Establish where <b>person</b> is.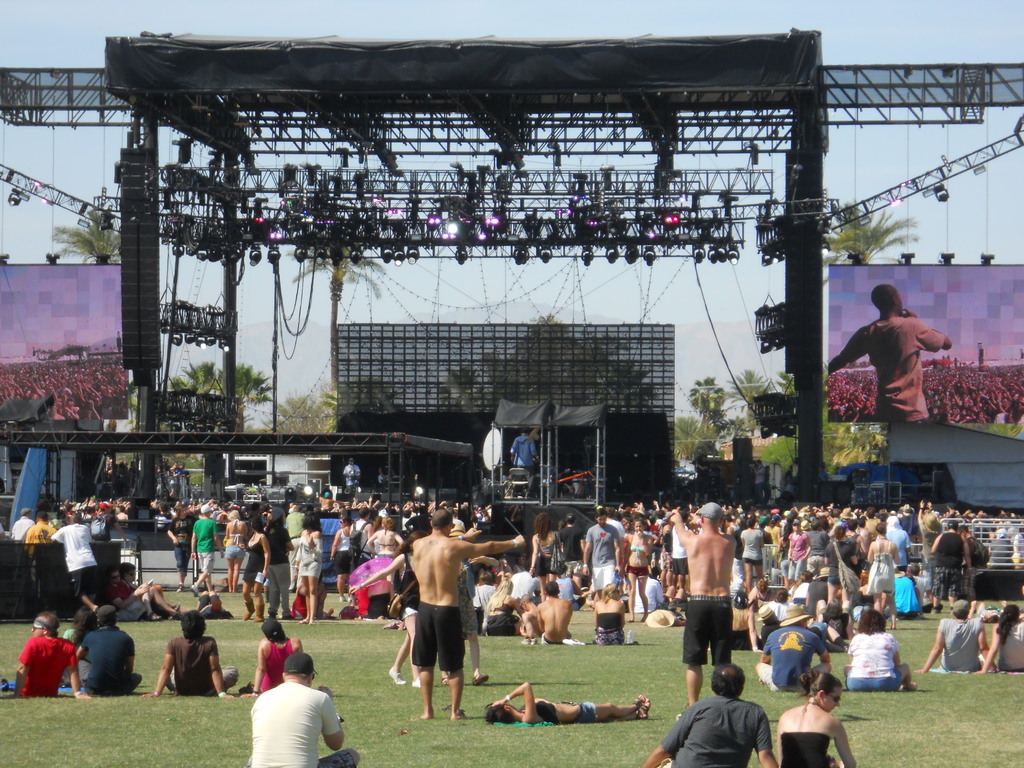
Established at [0,609,93,700].
